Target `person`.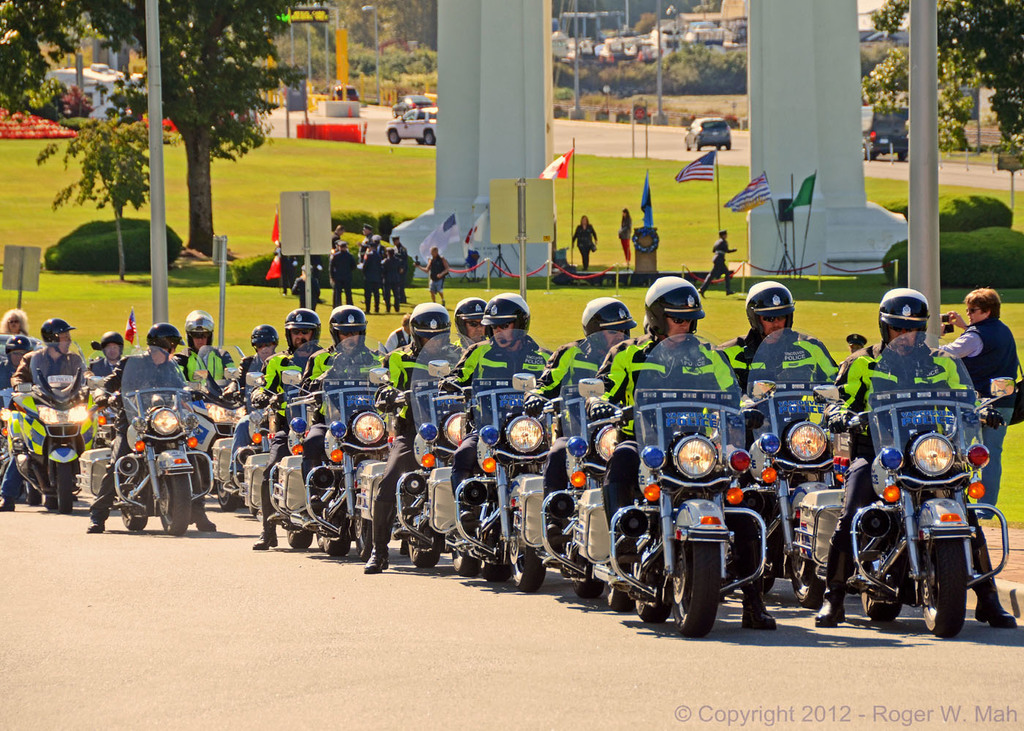
Target region: l=928, t=287, r=1023, b=518.
